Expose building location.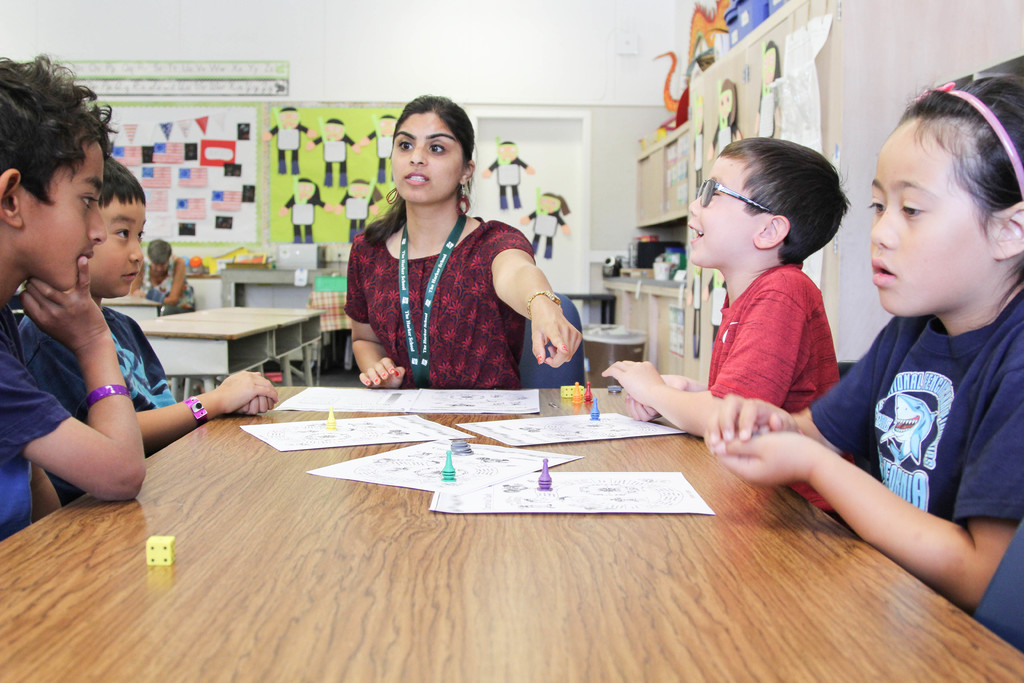
Exposed at <bbox>0, 0, 1023, 682</bbox>.
